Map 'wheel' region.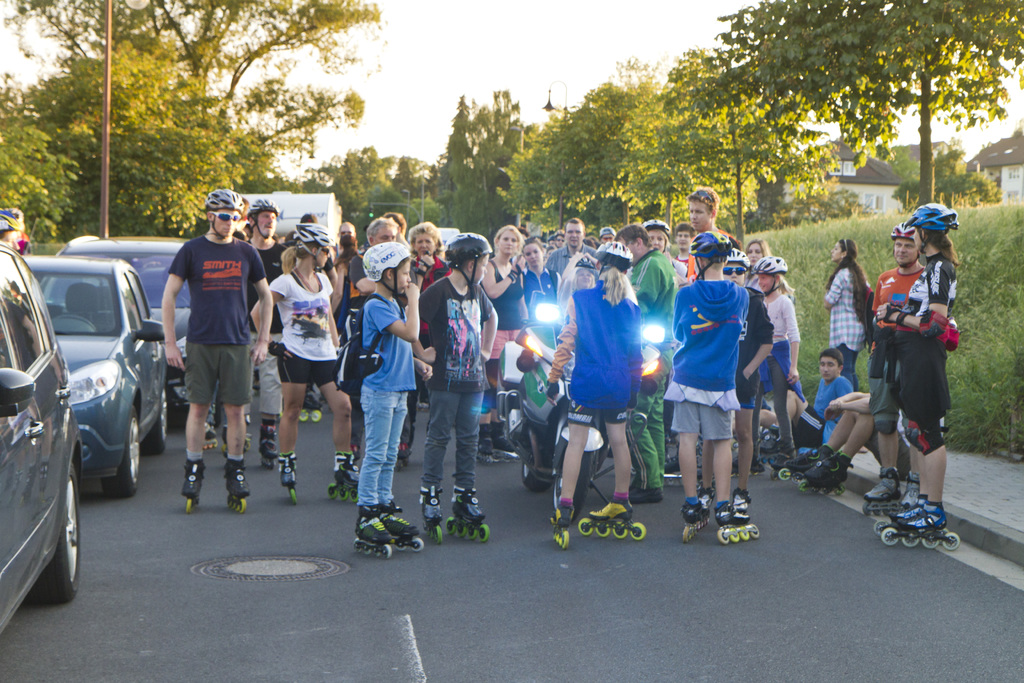
Mapped to (144, 393, 165, 454).
